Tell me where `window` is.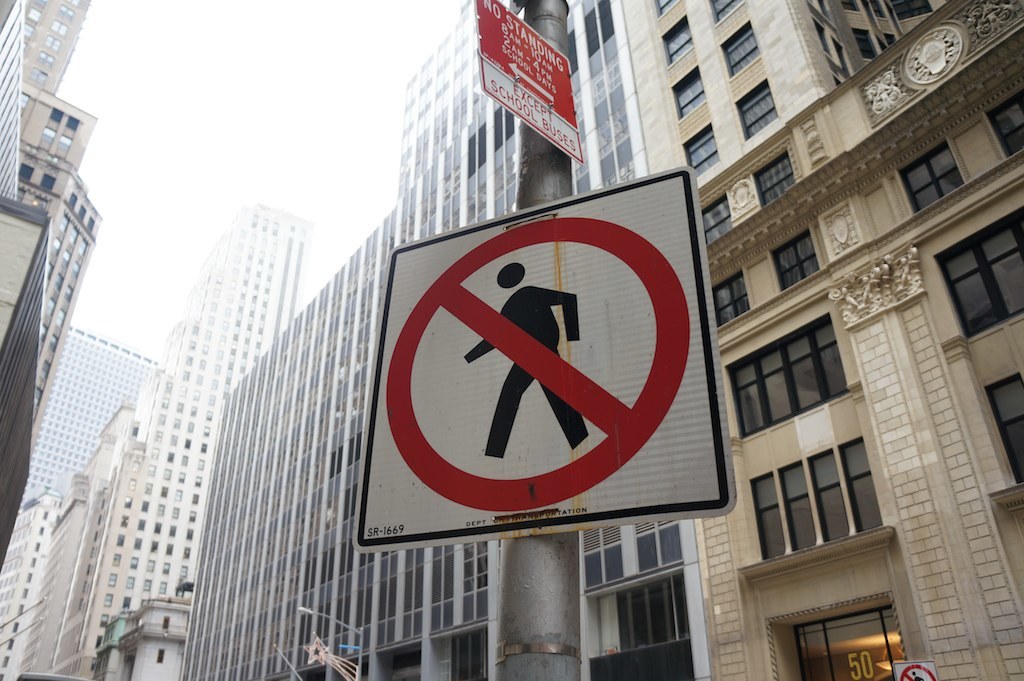
`window` is at box(901, 139, 963, 215).
